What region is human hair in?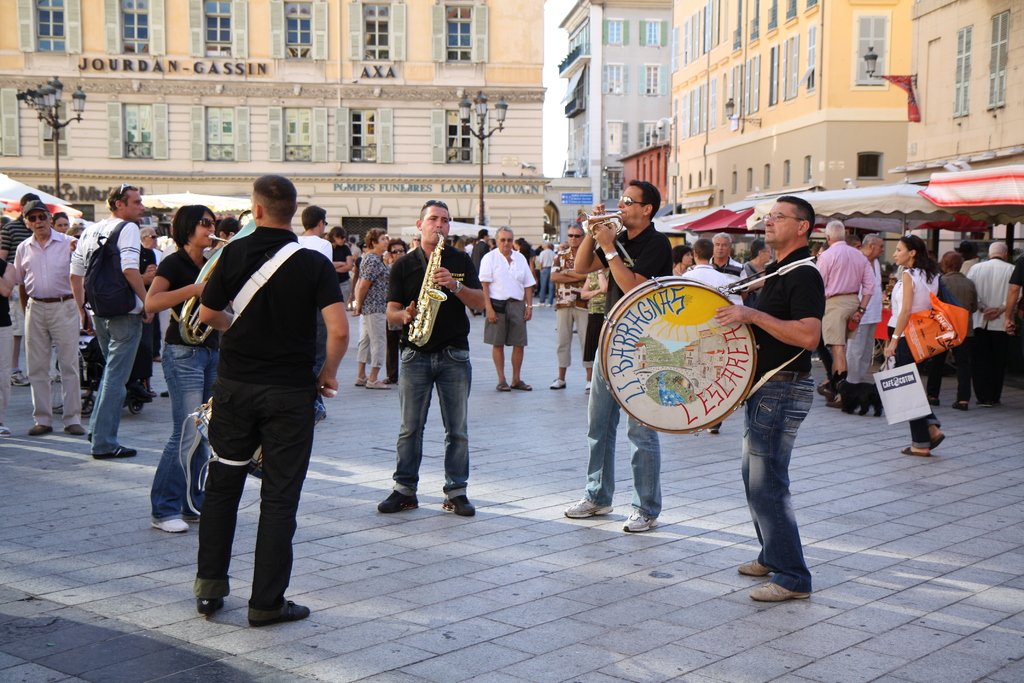
BBox(942, 252, 966, 270).
